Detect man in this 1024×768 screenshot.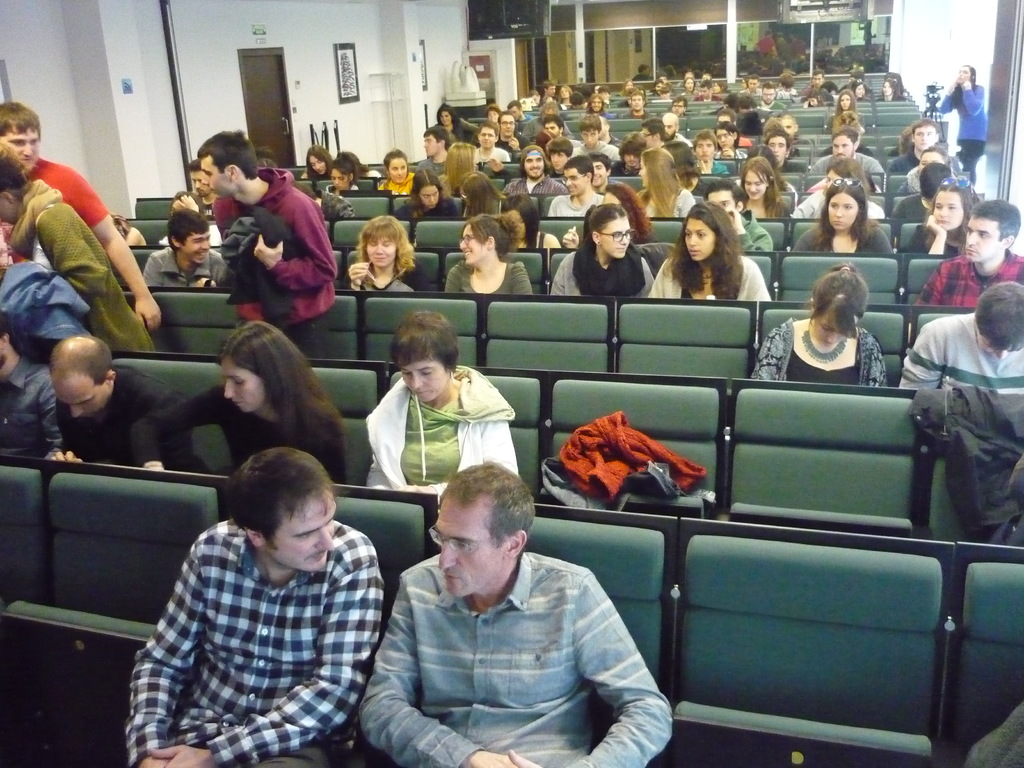
Detection: (left=763, top=129, right=789, bottom=165).
